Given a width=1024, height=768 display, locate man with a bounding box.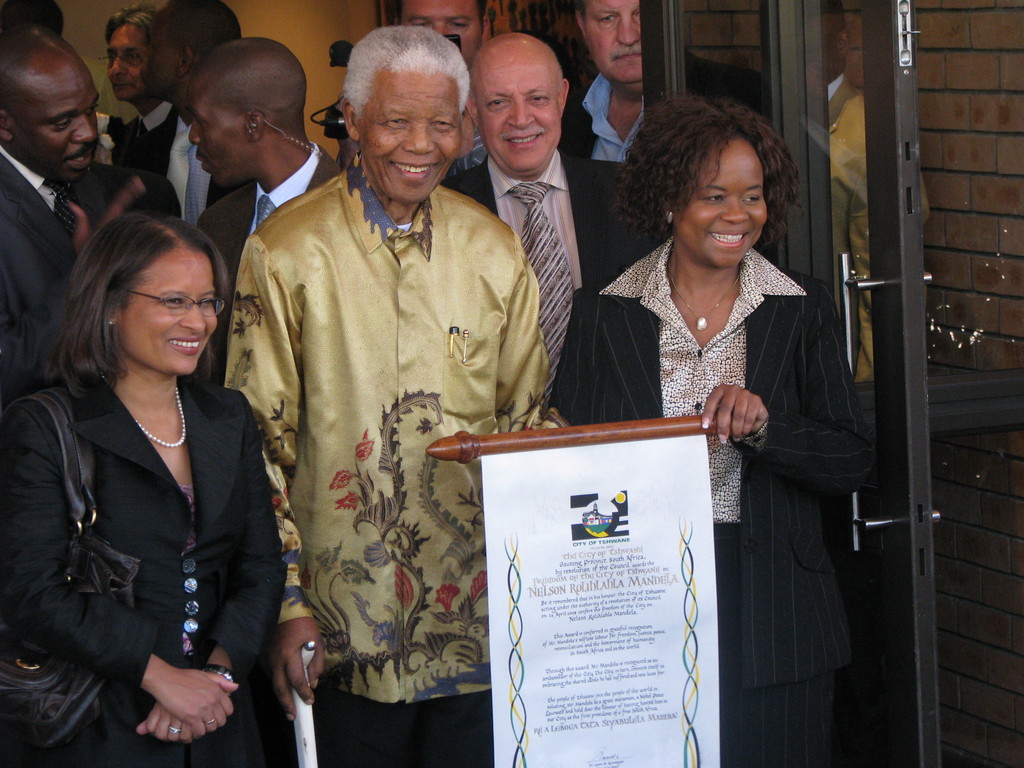
Located: (337, 0, 516, 176).
